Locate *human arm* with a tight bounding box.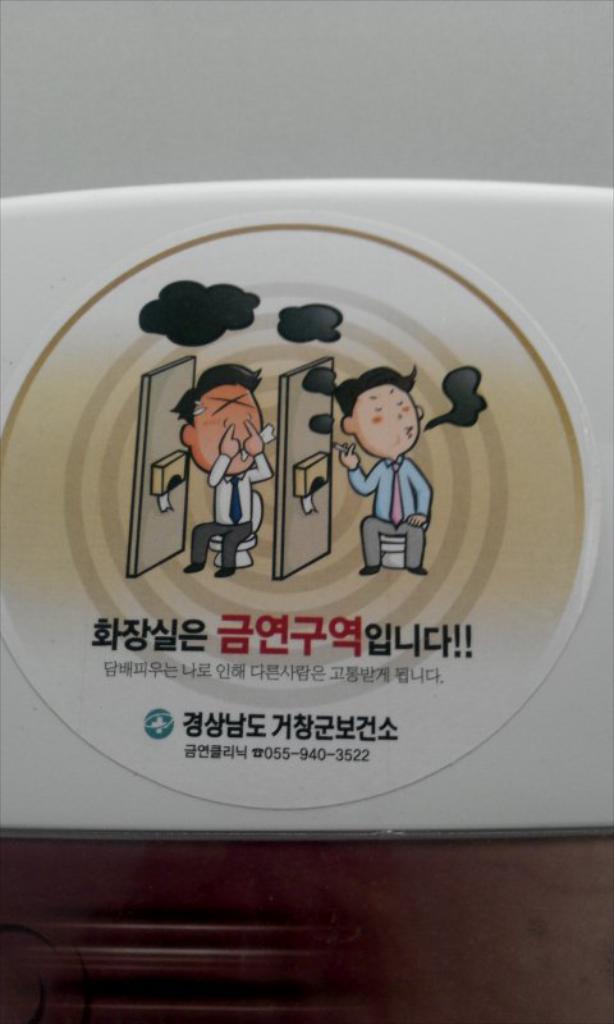
rect(412, 463, 439, 530).
